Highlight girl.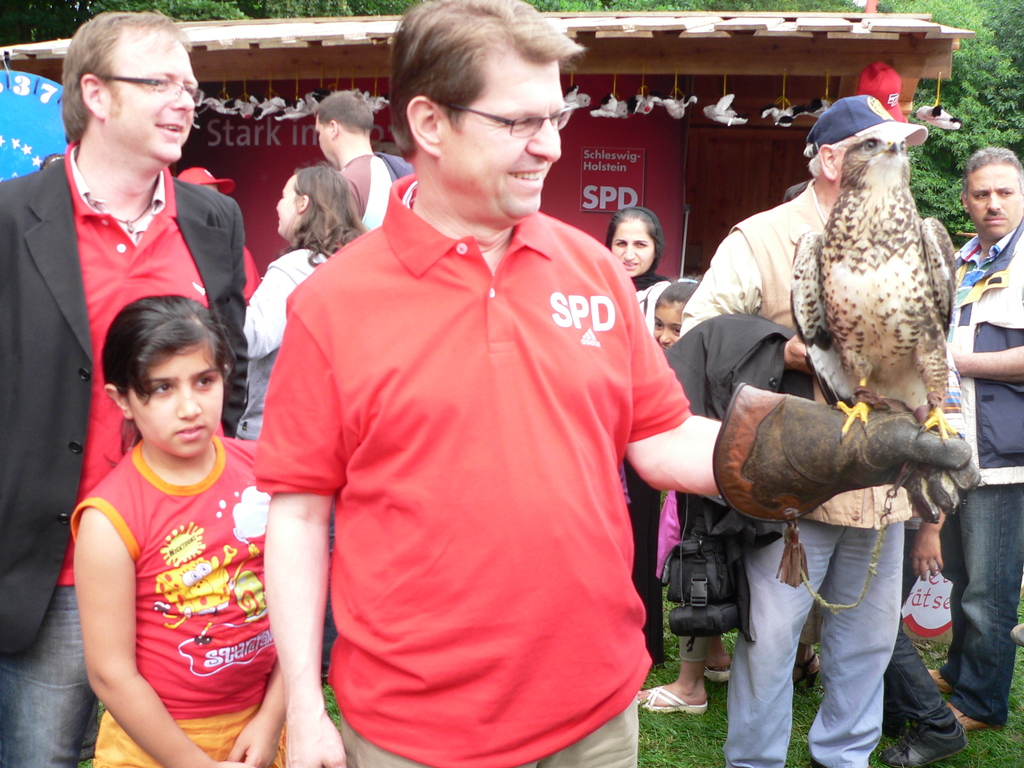
Highlighted region: <region>631, 271, 742, 715</region>.
